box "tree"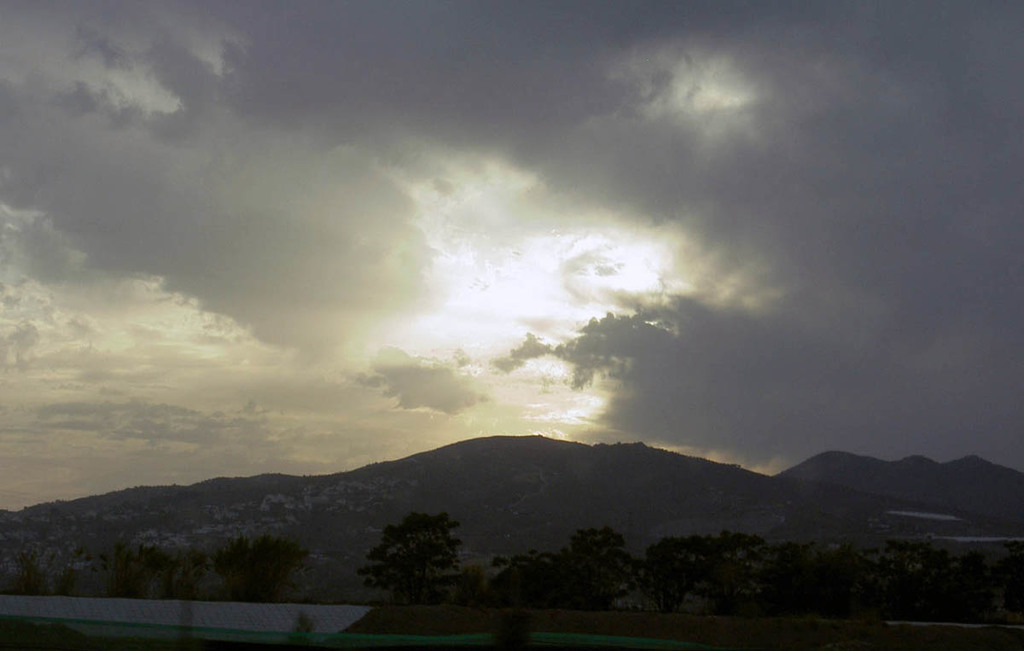
<bbox>555, 526, 623, 611</bbox>
